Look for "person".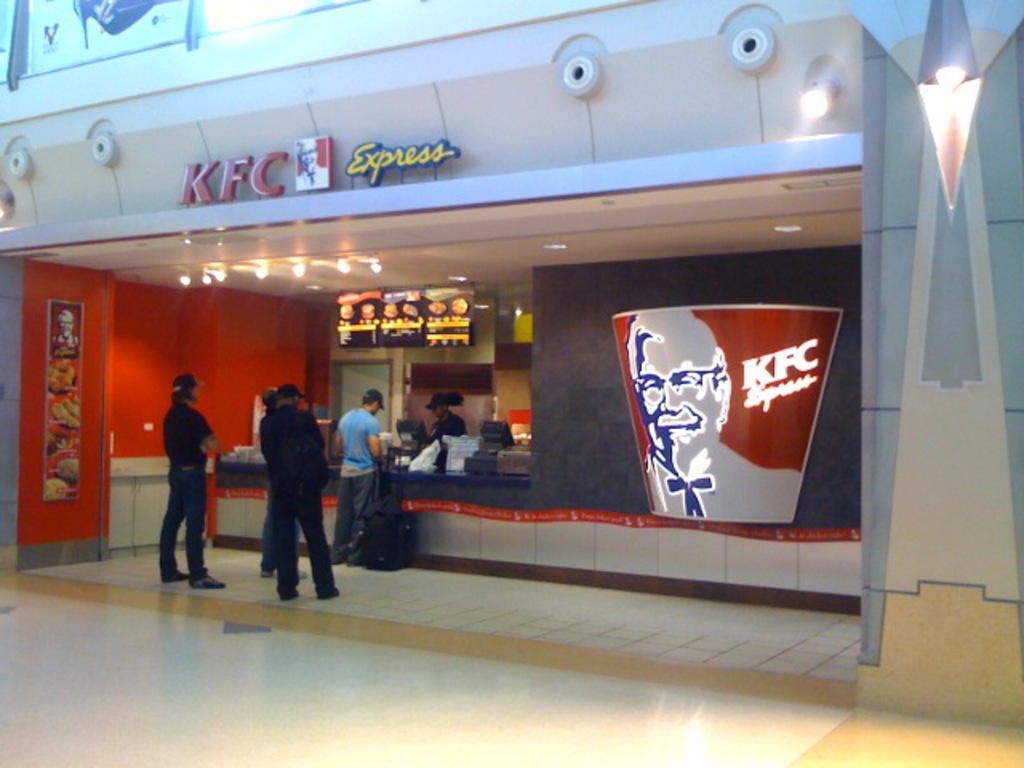
Found: 614:299:803:526.
